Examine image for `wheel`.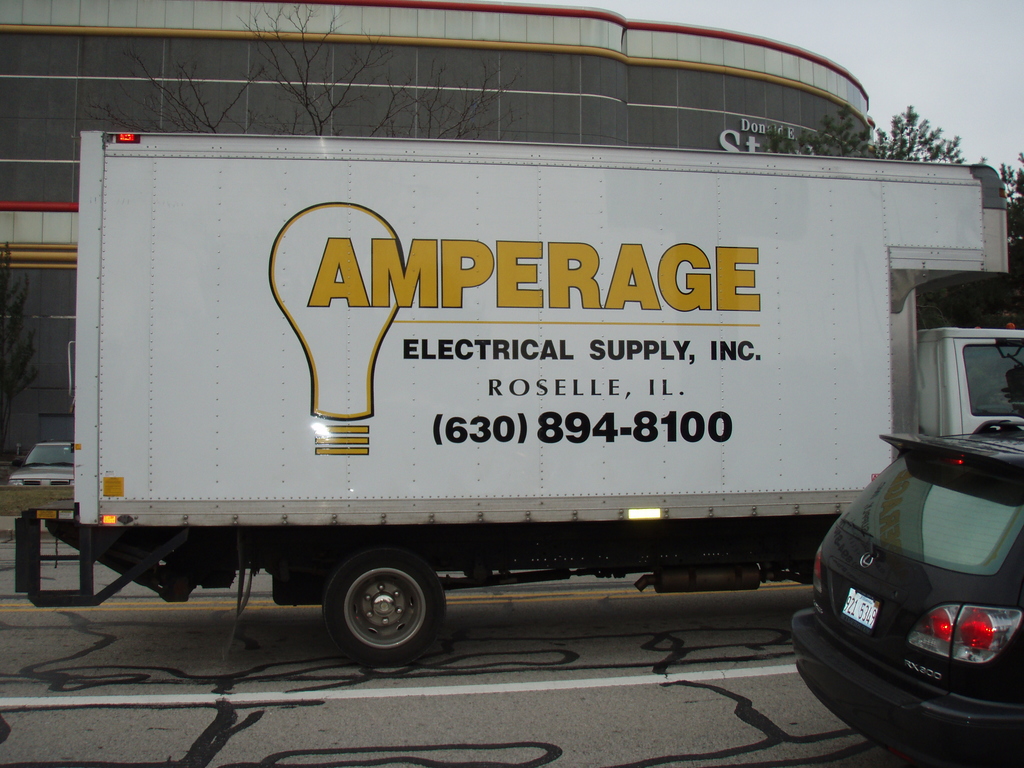
Examination result: bbox(321, 544, 446, 667).
